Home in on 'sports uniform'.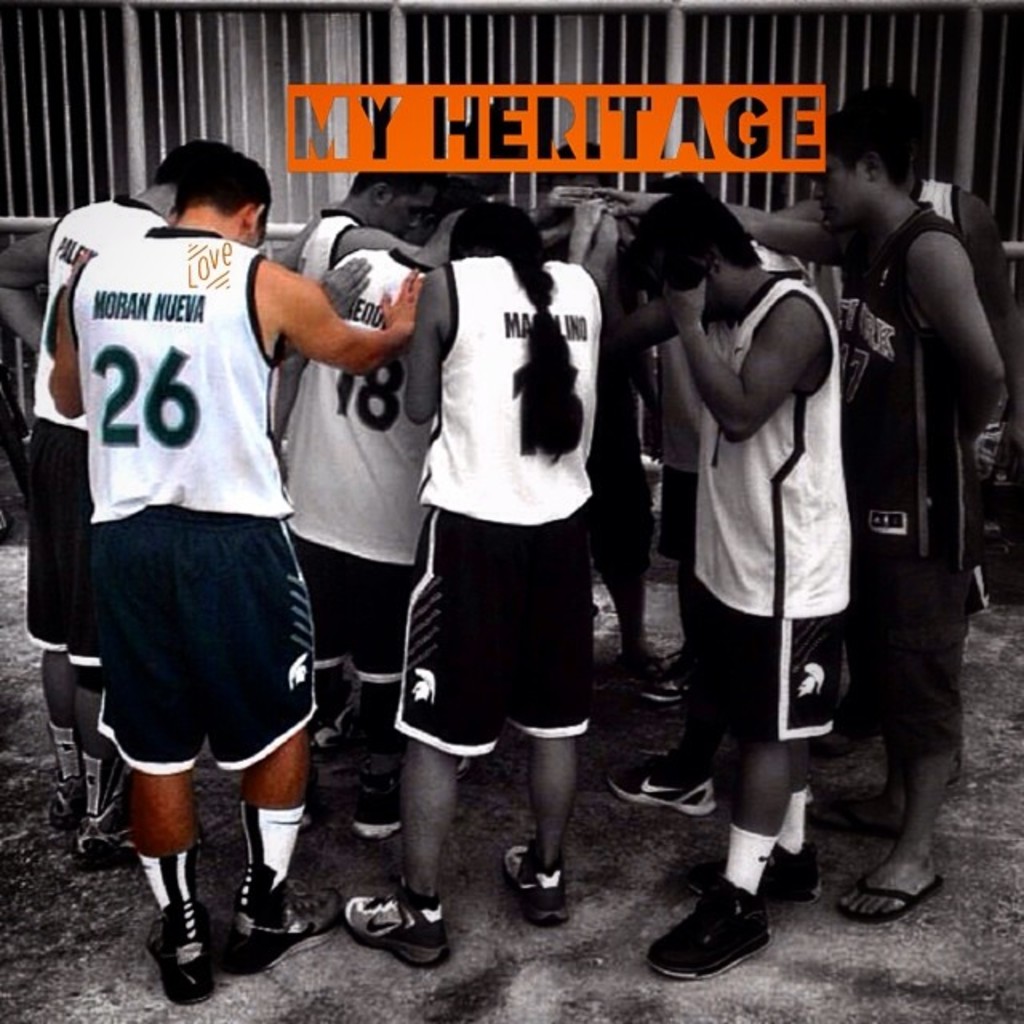
Homed in at bbox(634, 270, 854, 987).
